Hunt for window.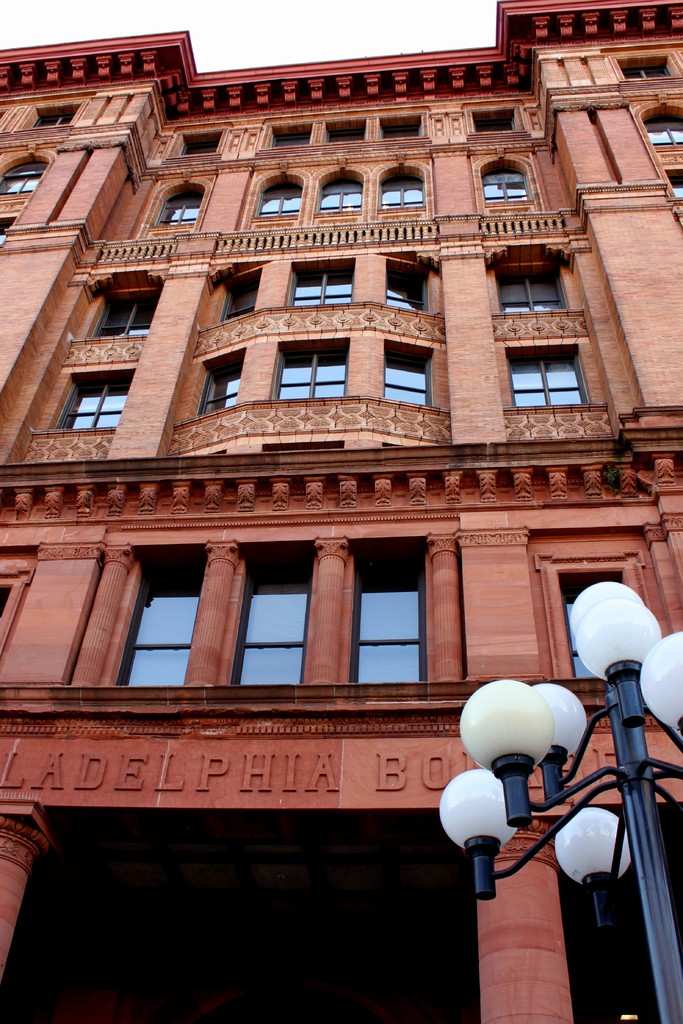
Hunted down at 219, 275, 259, 317.
